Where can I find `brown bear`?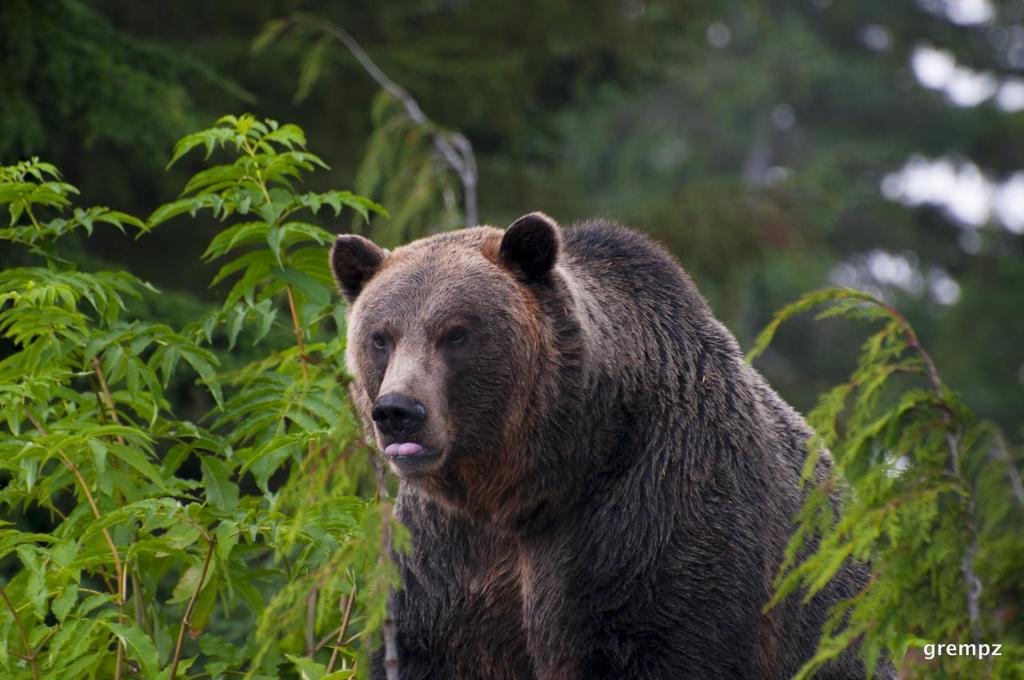
You can find it at region(326, 207, 901, 679).
